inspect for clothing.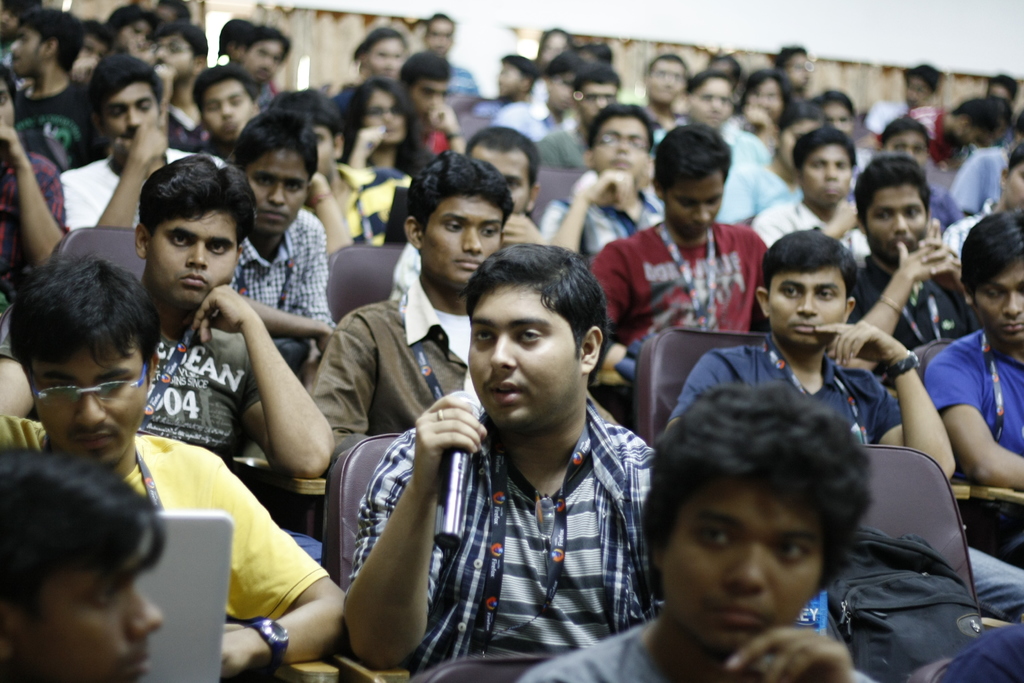
Inspection: bbox=[948, 138, 1016, 236].
